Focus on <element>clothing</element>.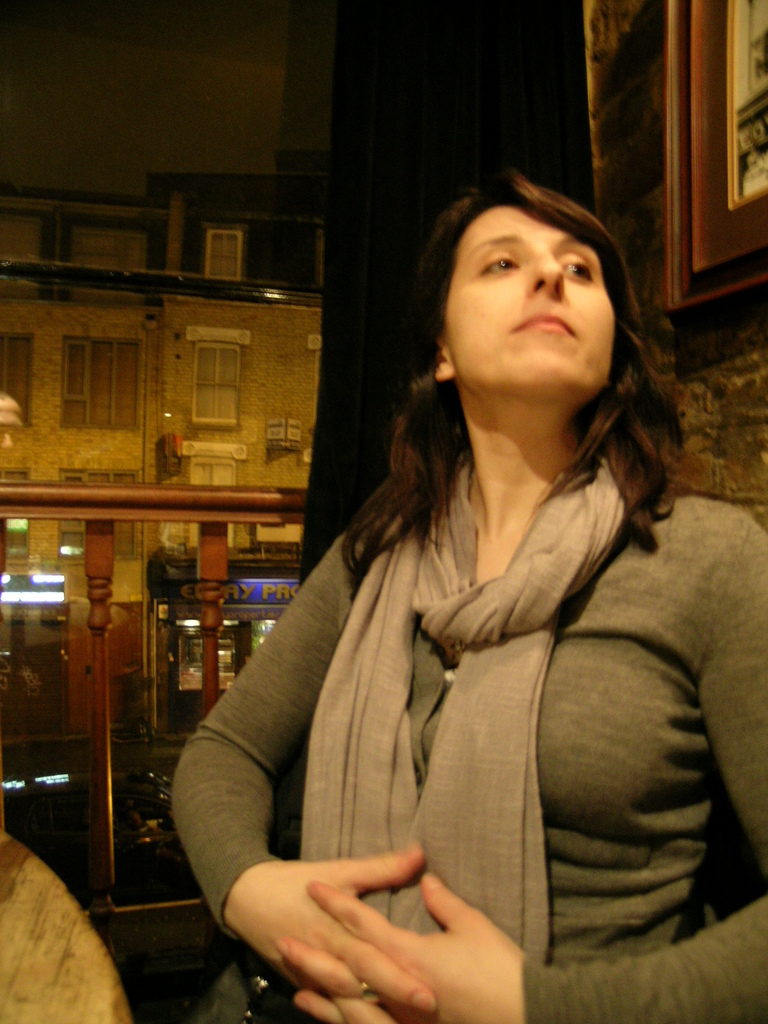
Focused at pyautogui.locateOnScreen(171, 454, 767, 1023).
